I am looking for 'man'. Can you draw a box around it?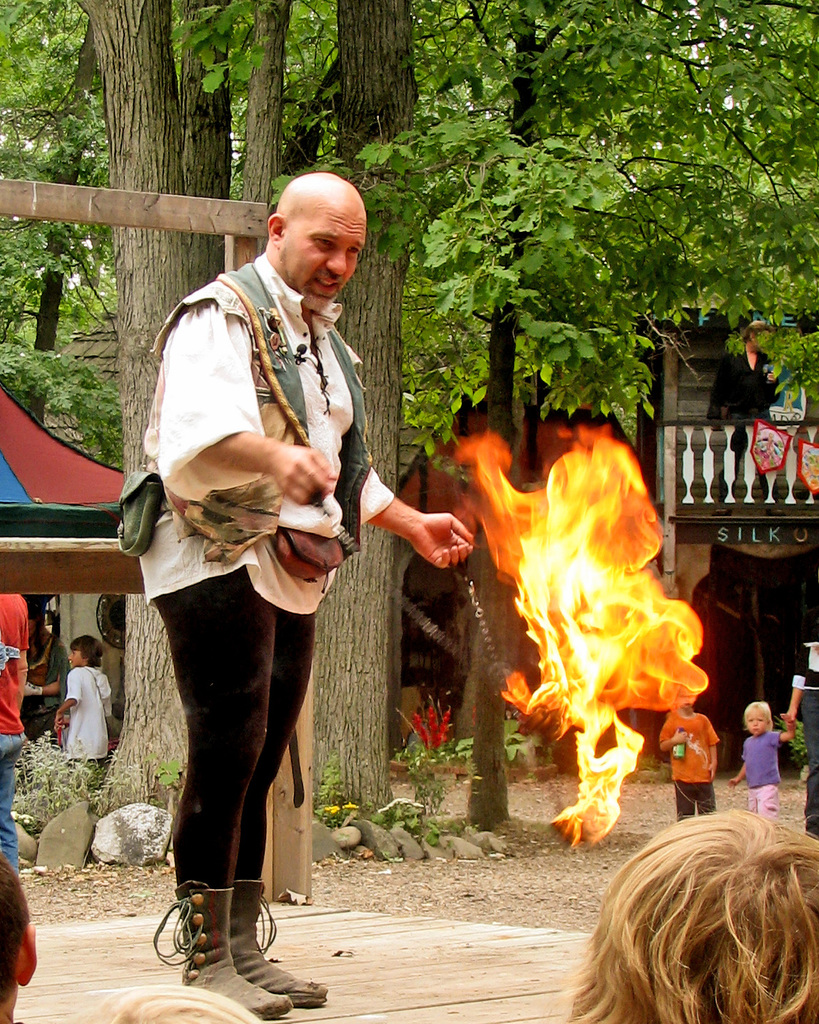
Sure, the bounding box is {"left": 118, "top": 134, "right": 405, "bottom": 1006}.
